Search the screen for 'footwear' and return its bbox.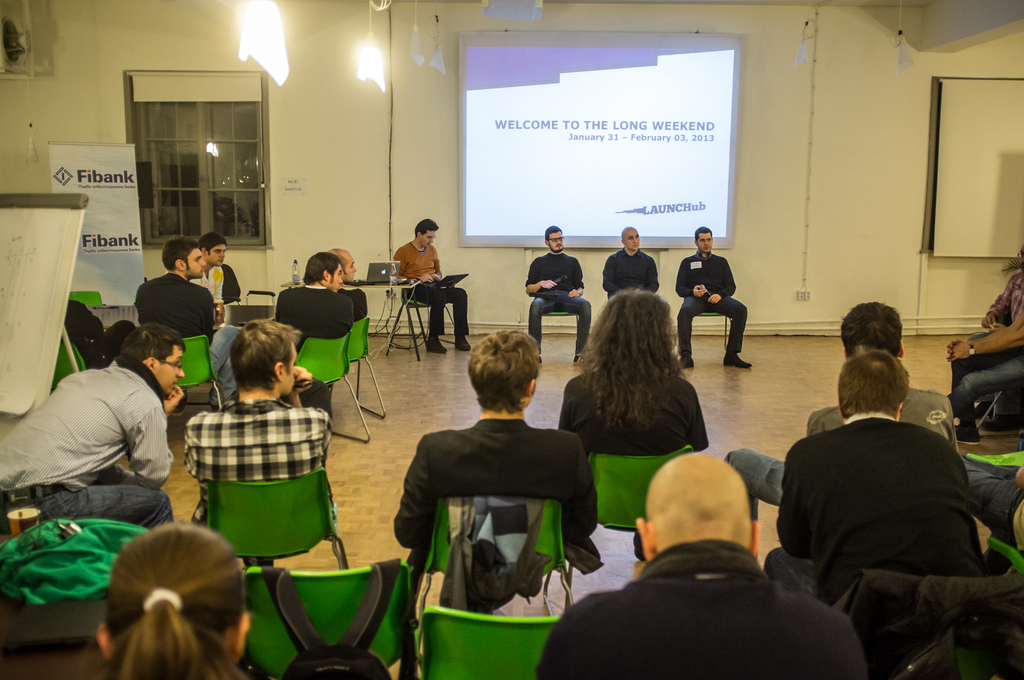
Found: [x1=969, y1=402, x2=995, y2=416].
